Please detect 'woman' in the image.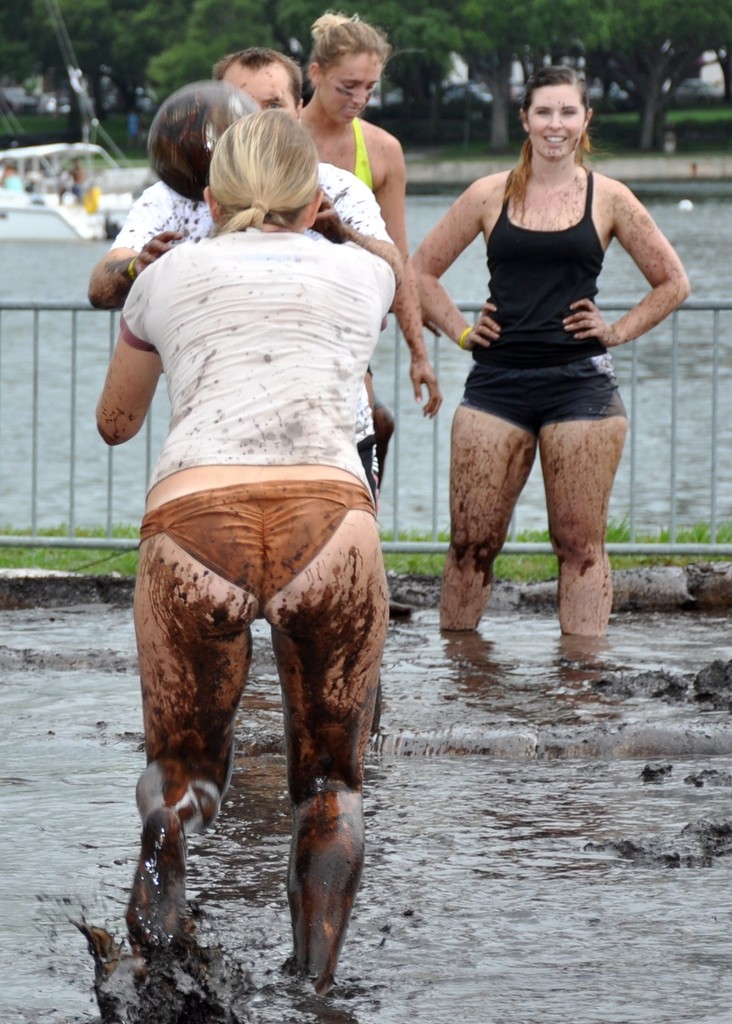
bbox=(94, 95, 402, 1009).
